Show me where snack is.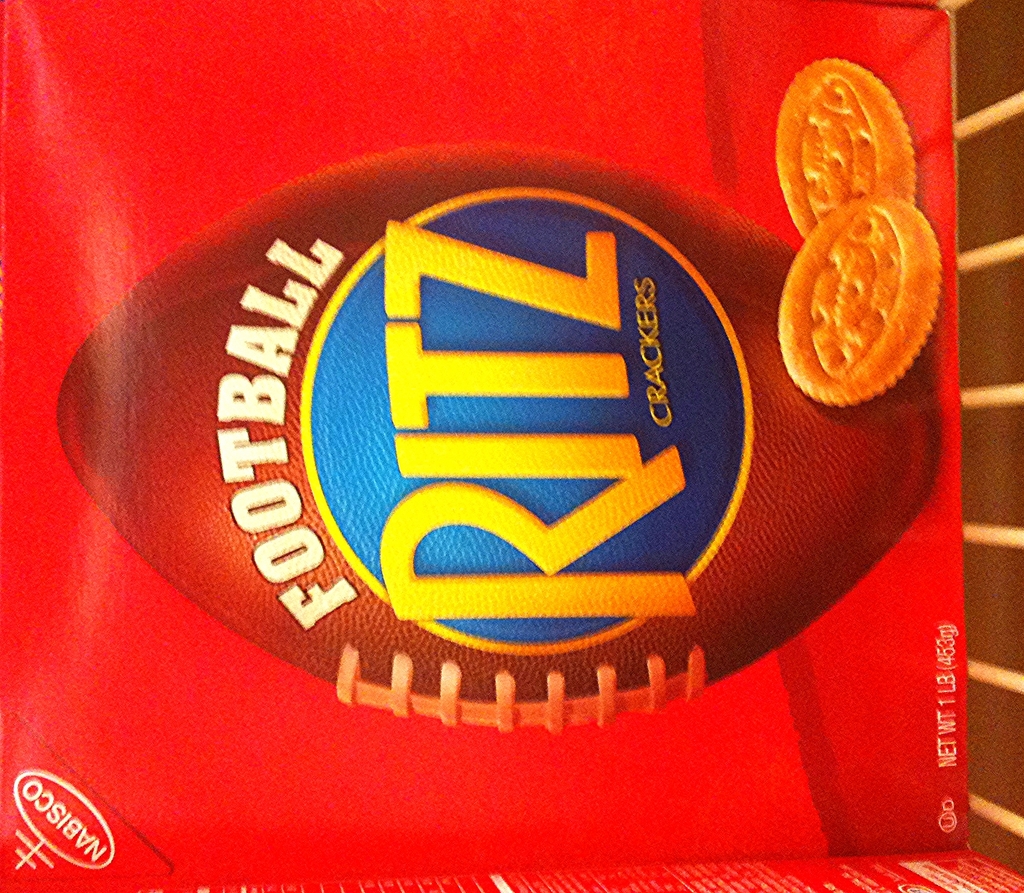
snack is at [x1=787, y1=200, x2=947, y2=380].
